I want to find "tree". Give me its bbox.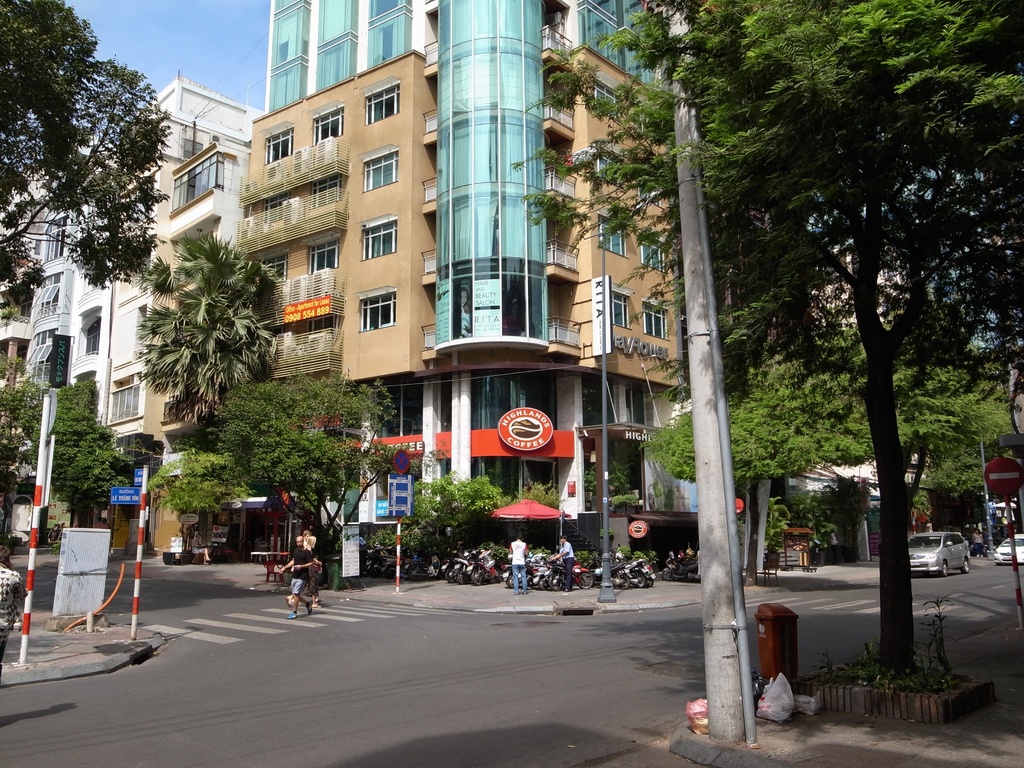
left=799, top=462, right=876, bottom=570.
